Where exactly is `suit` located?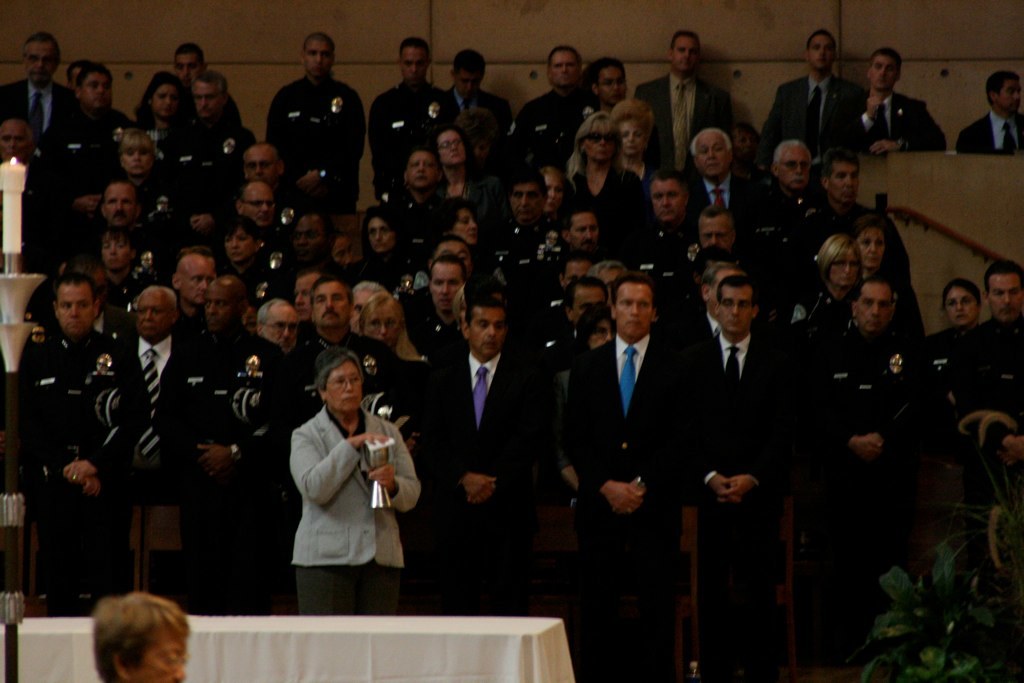
Its bounding box is BBox(257, 75, 368, 202).
